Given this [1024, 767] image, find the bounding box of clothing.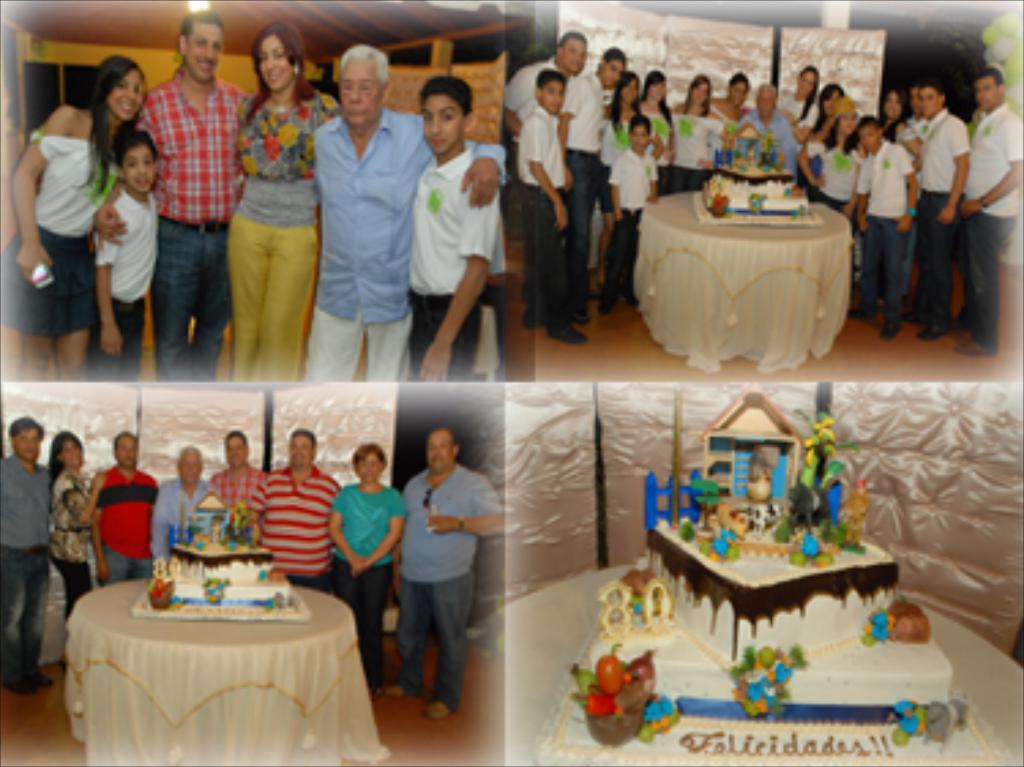
locate(330, 480, 404, 688).
